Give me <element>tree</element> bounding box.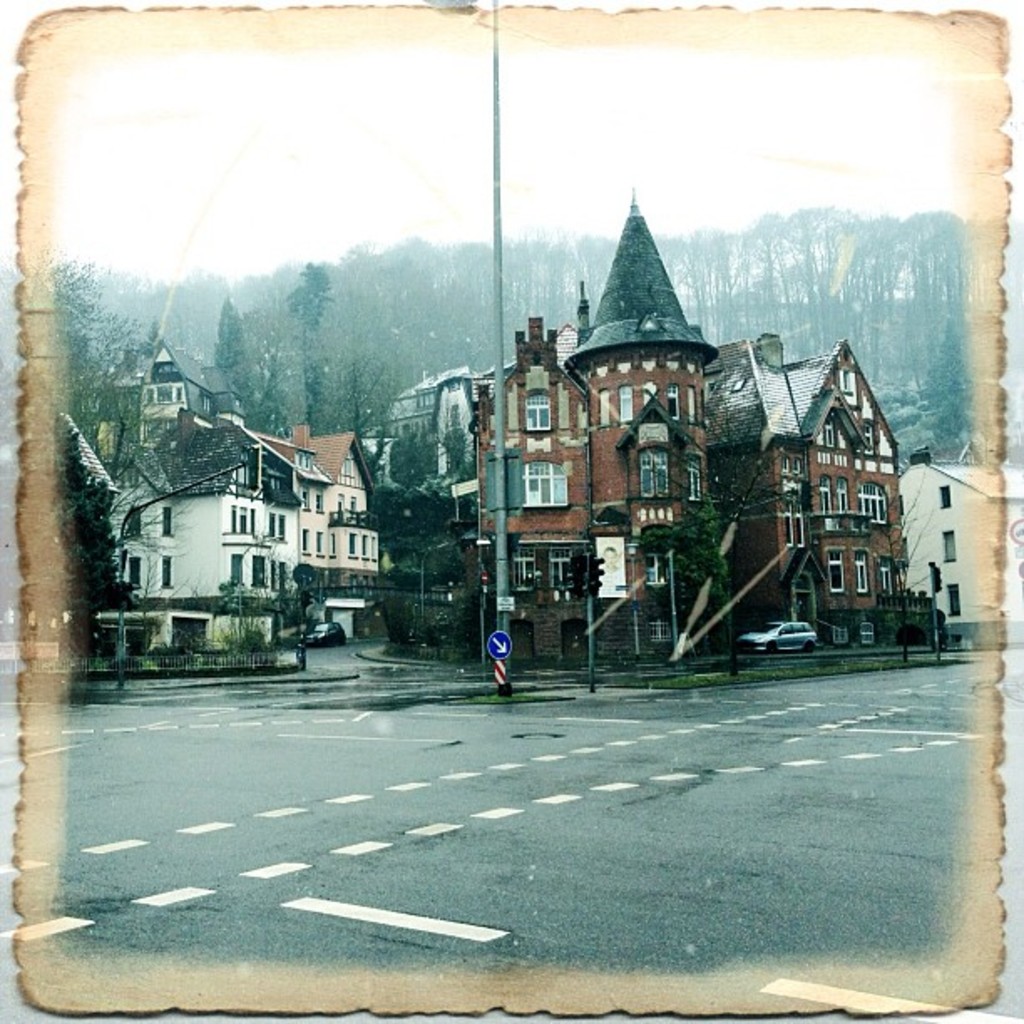
x1=400 y1=398 x2=474 y2=617.
